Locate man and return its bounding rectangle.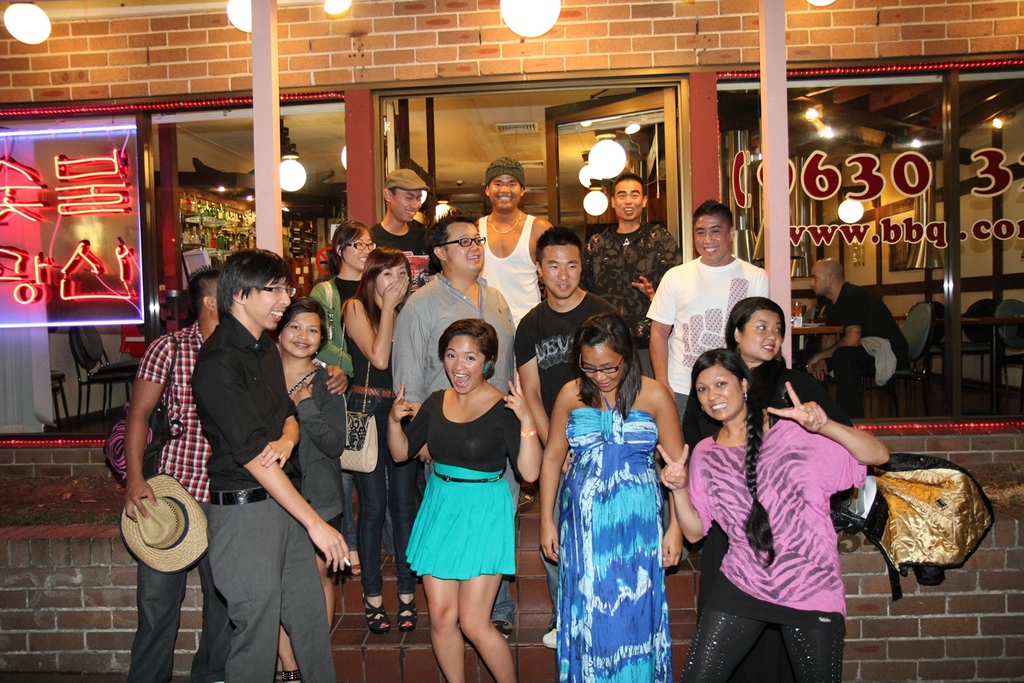
locate(390, 215, 514, 640).
